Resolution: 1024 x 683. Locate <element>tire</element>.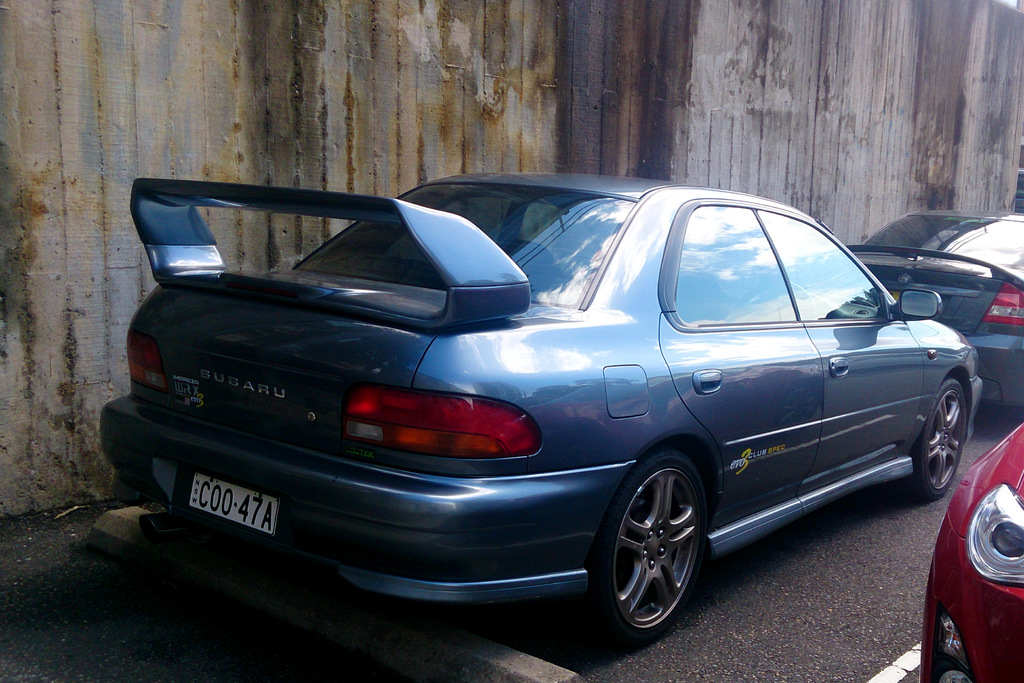
(x1=594, y1=442, x2=718, y2=650).
